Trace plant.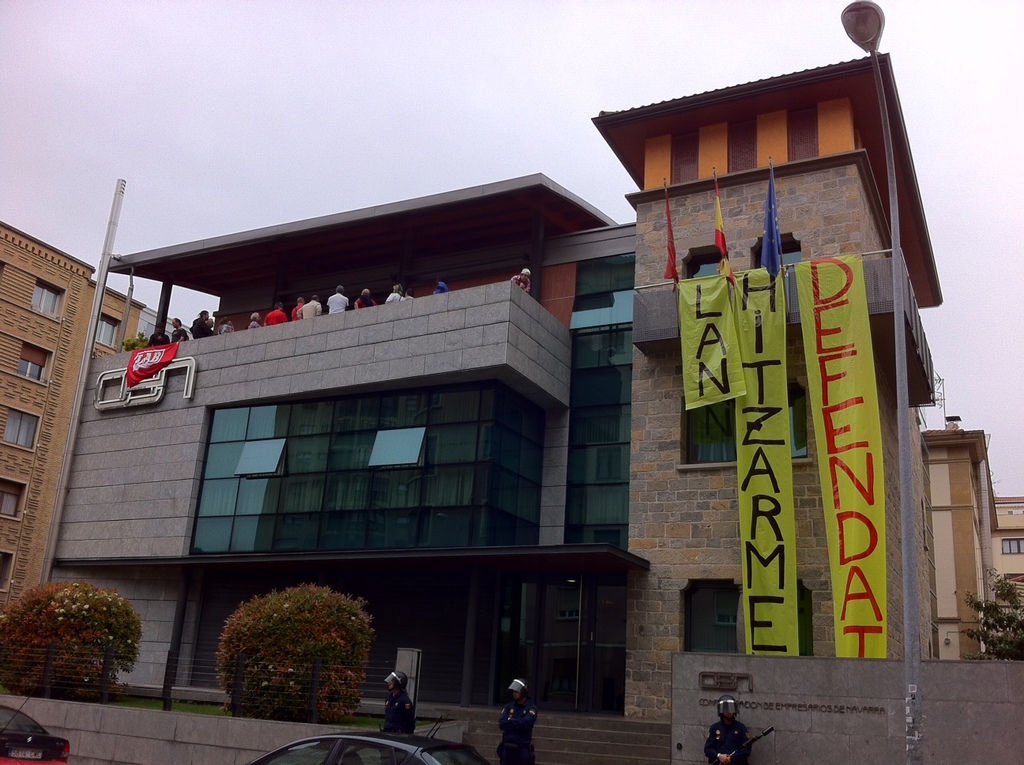
Traced to x1=4, y1=576, x2=149, y2=709.
